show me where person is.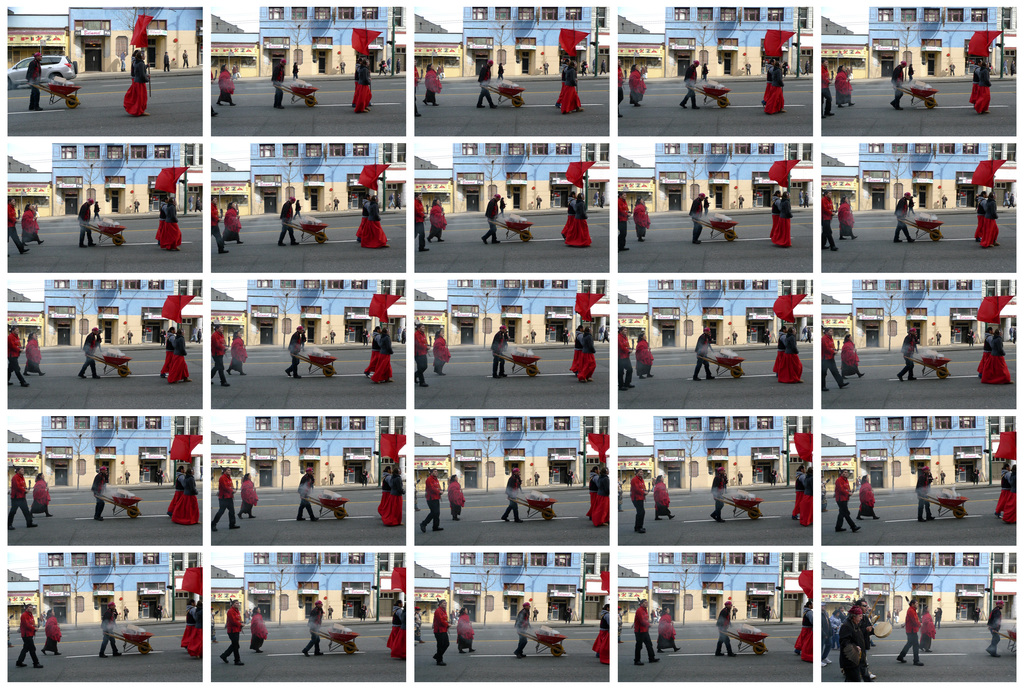
person is at [left=966, top=58, right=983, bottom=106].
